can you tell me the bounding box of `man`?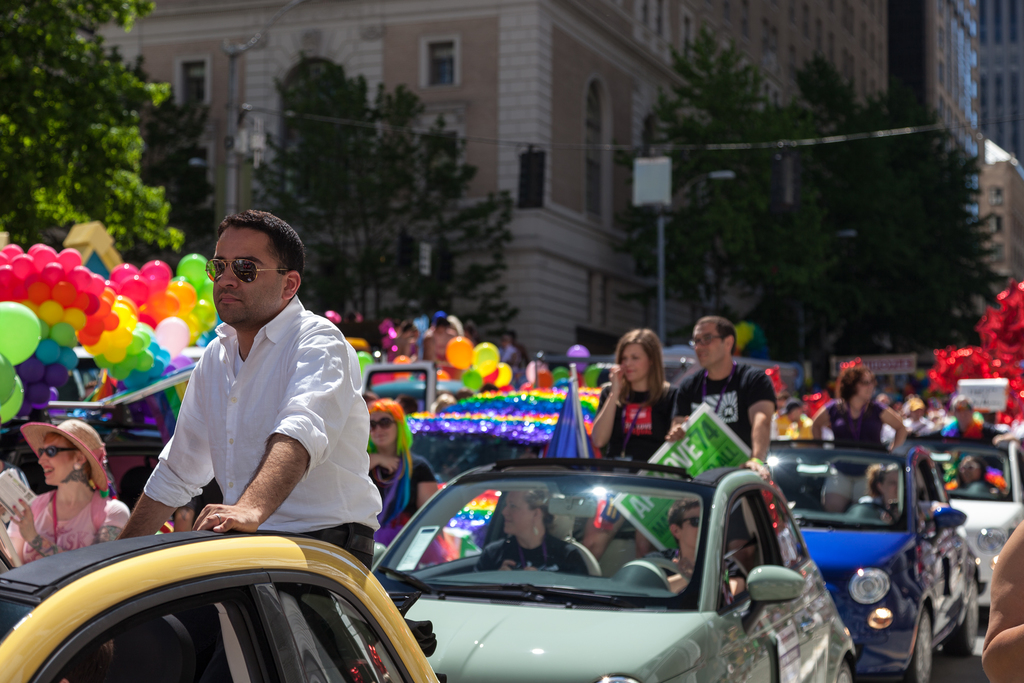
pyautogui.locateOnScreen(772, 399, 813, 441).
